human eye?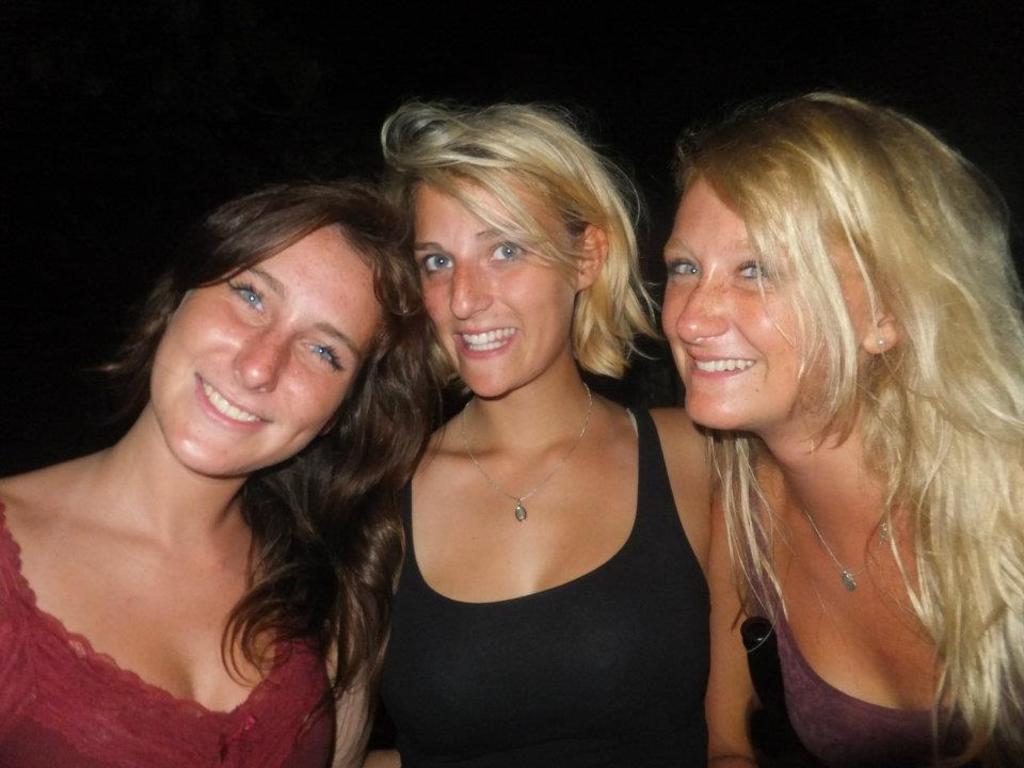
region(294, 339, 341, 369)
